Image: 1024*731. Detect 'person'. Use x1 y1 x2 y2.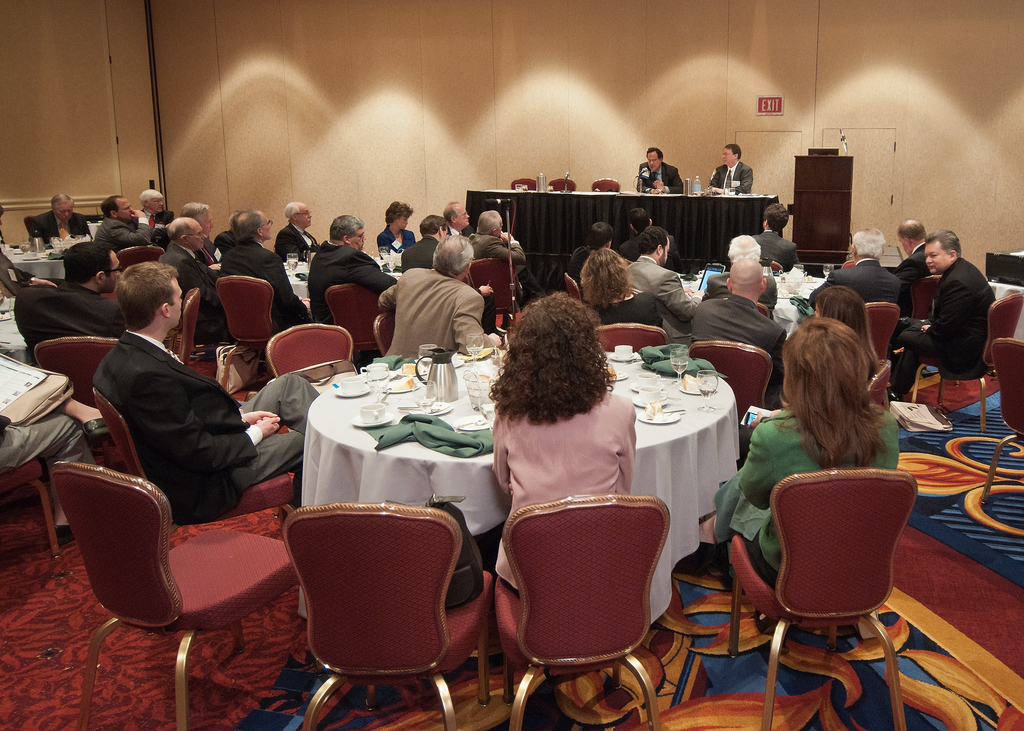
303 207 375 339.
